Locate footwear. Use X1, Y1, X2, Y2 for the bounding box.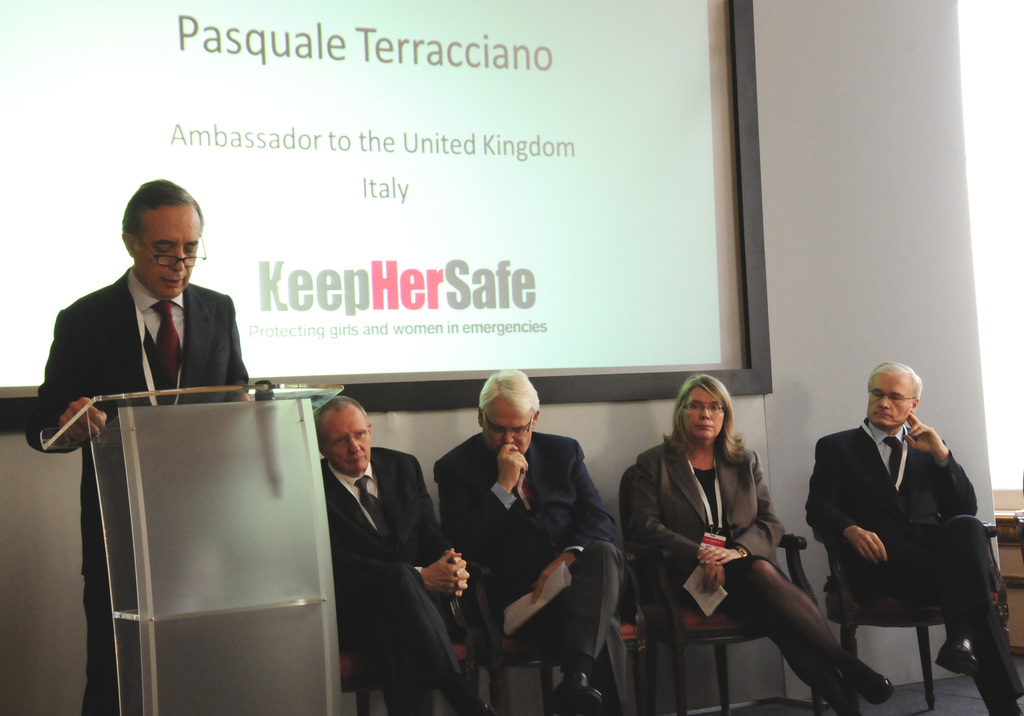
449, 692, 488, 715.
